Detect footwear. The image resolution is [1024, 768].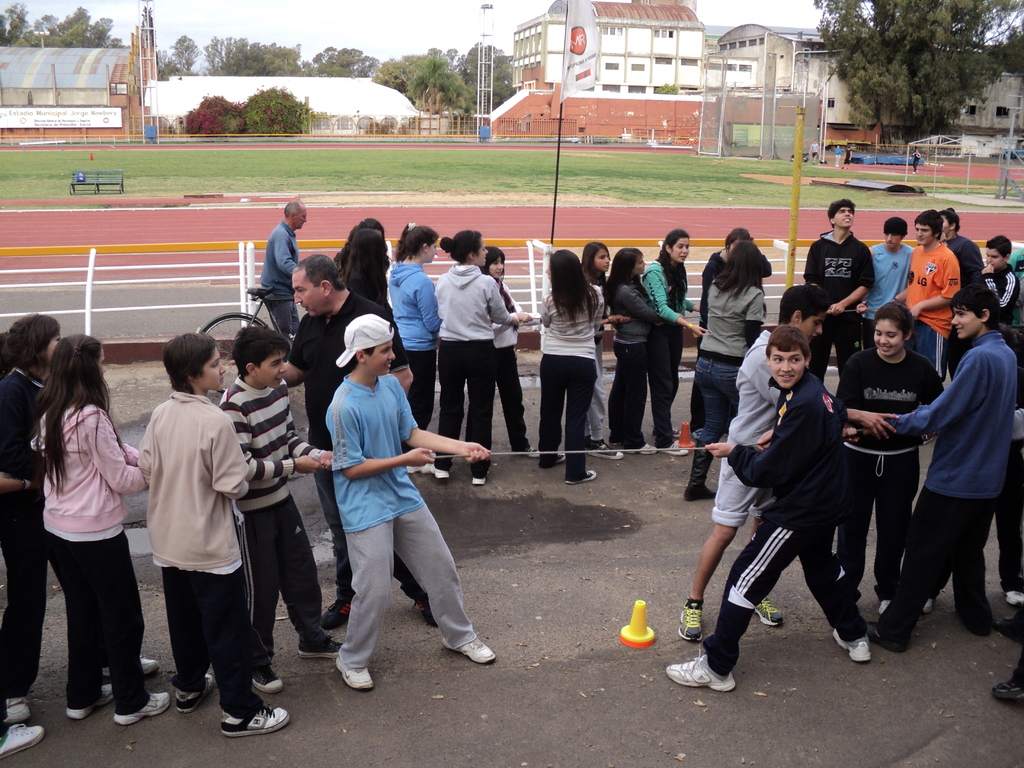
detection(586, 445, 621, 458).
